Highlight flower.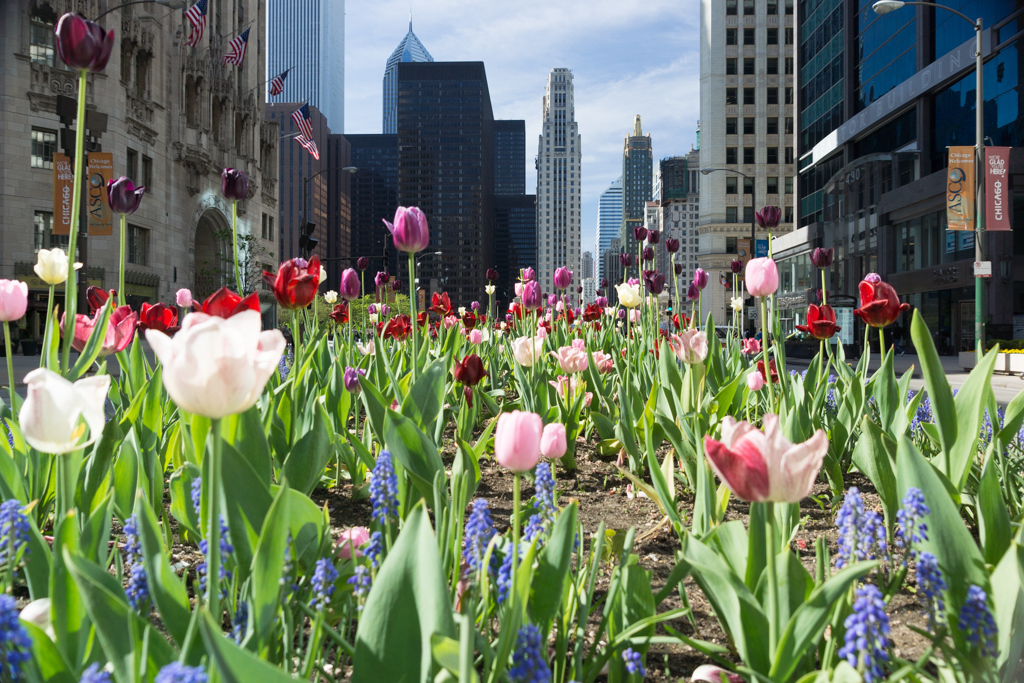
Highlighted region: [x1=451, y1=355, x2=487, y2=384].
